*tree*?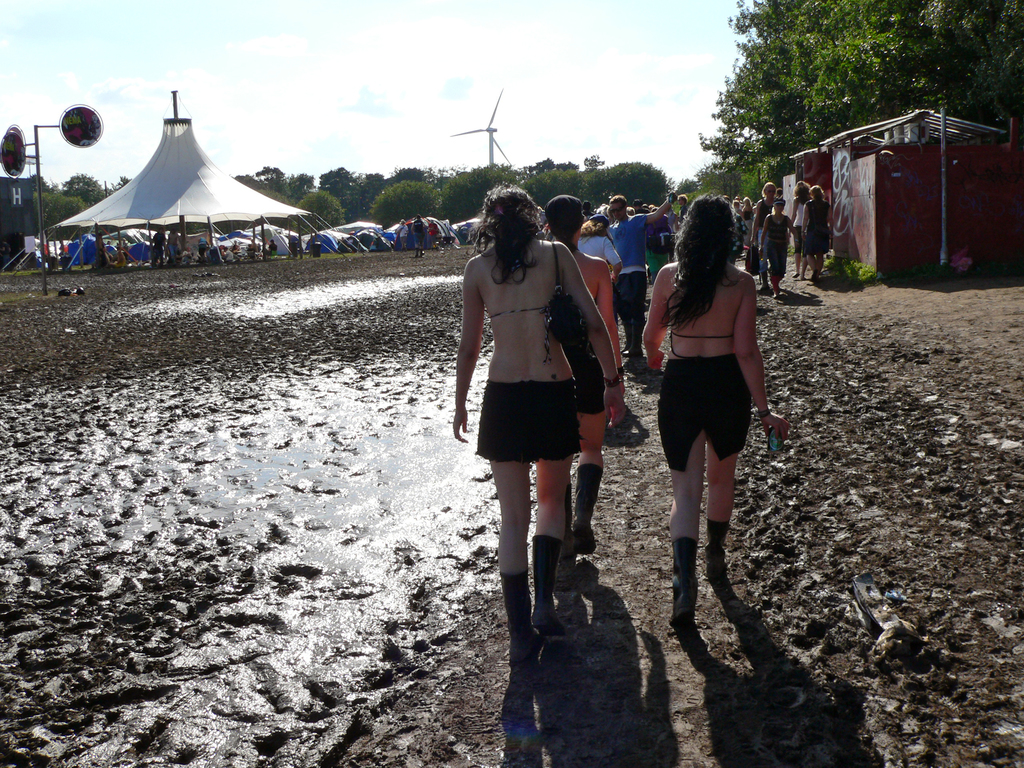
bbox=[316, 165, 362, 205]
